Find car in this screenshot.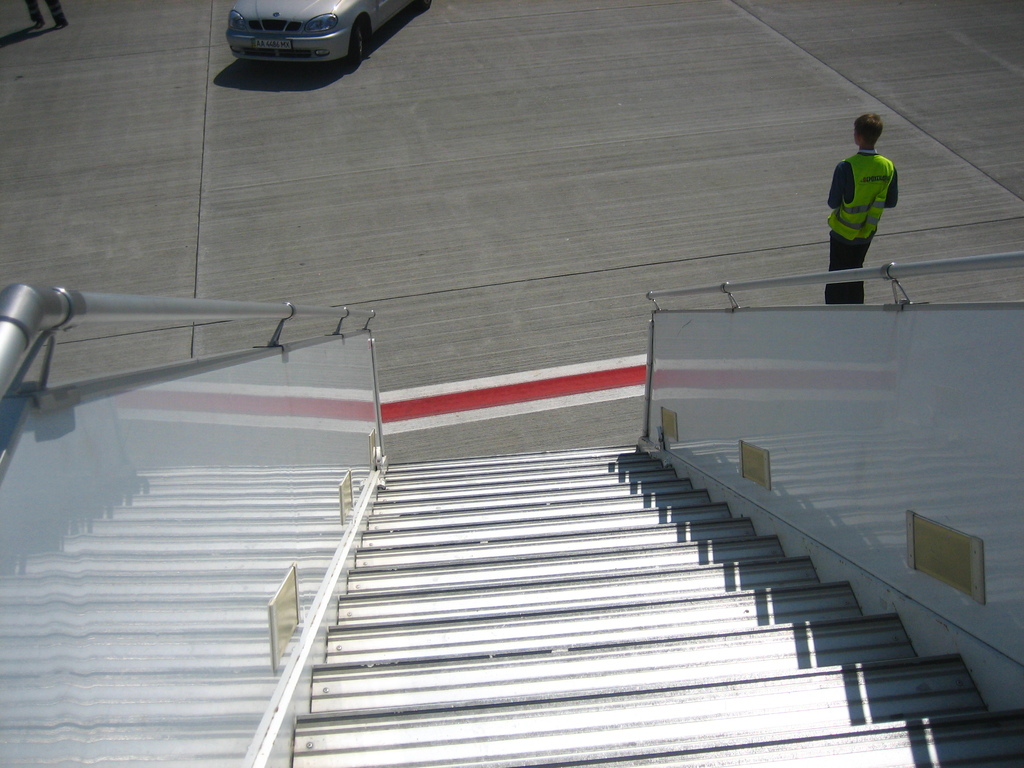
The bounding box for car is (228, 0, 433, 69).
